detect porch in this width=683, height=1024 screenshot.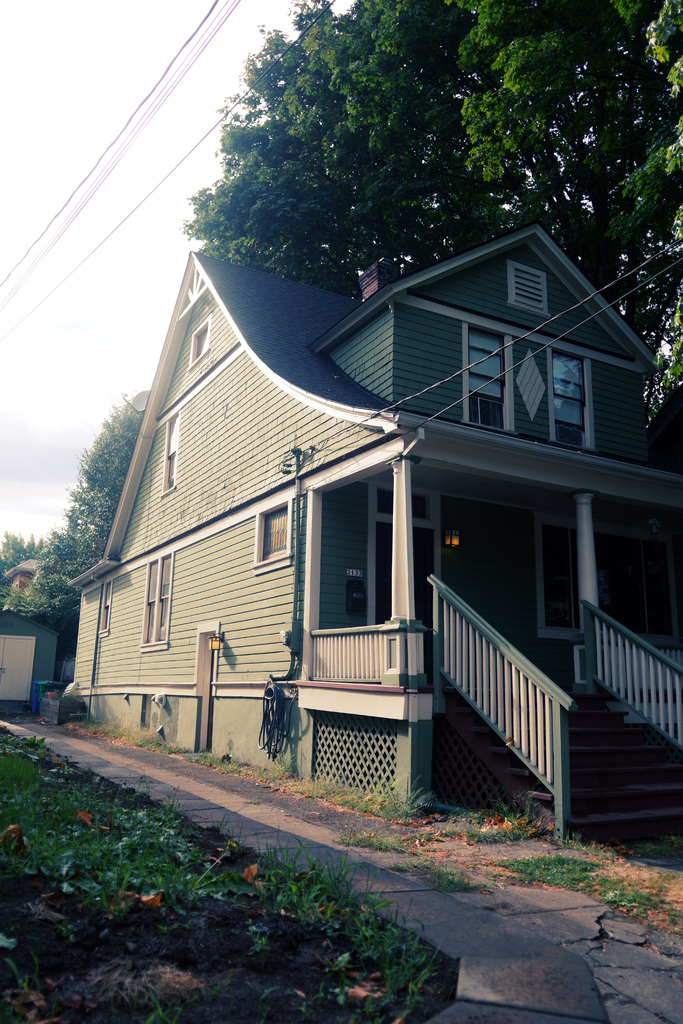
Detection: (x1=279, y1=526, x2=682, y2=839).
